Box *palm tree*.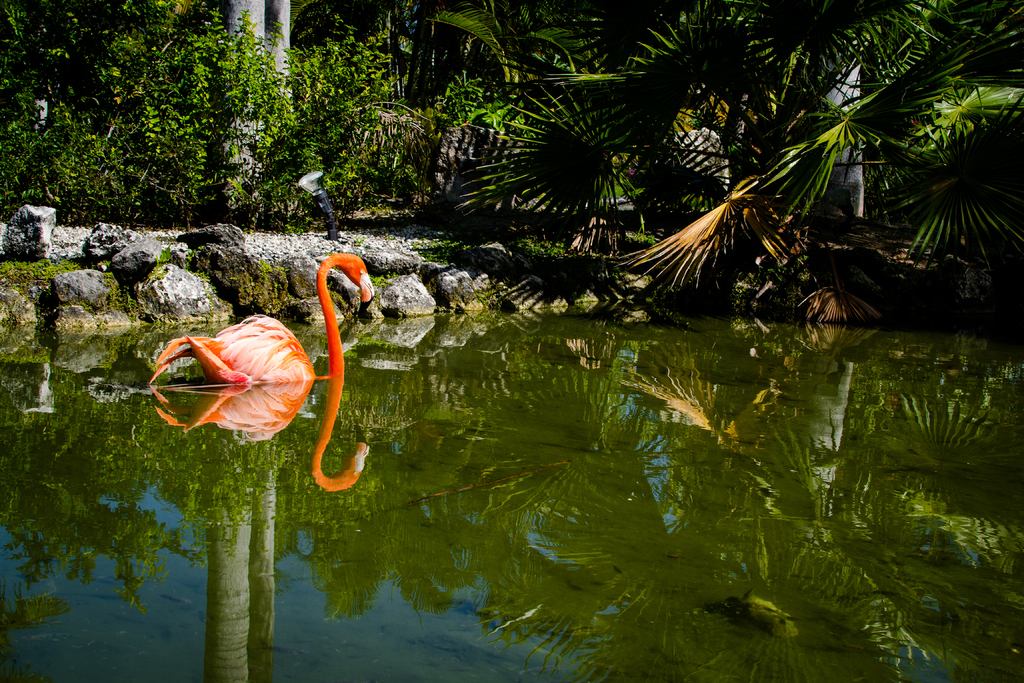
454 0 1023 300.
